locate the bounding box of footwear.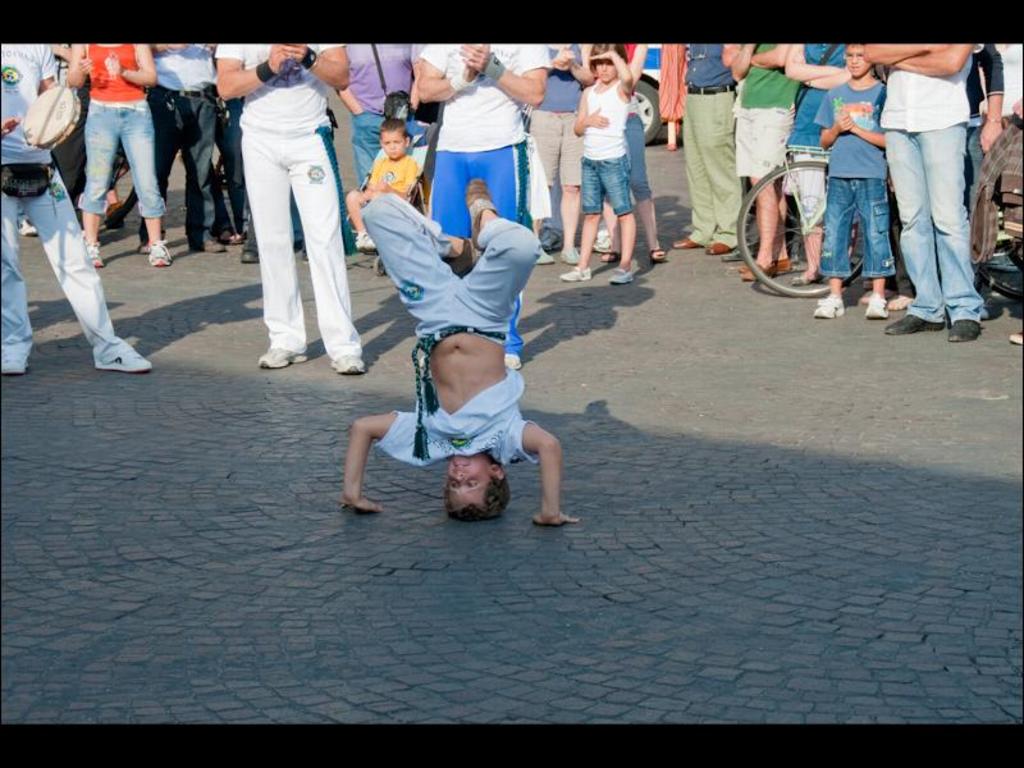
Bounding box: select_region(0, 348, 33, 375).
